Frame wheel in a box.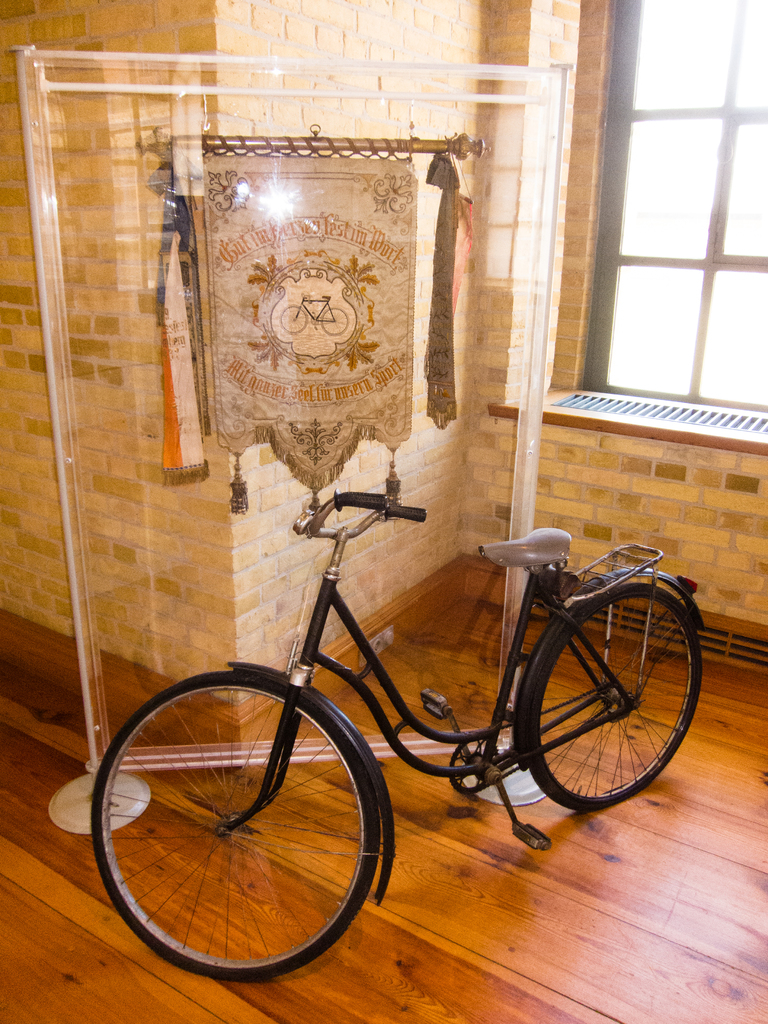
Rect(446, 732, 502, 795).
